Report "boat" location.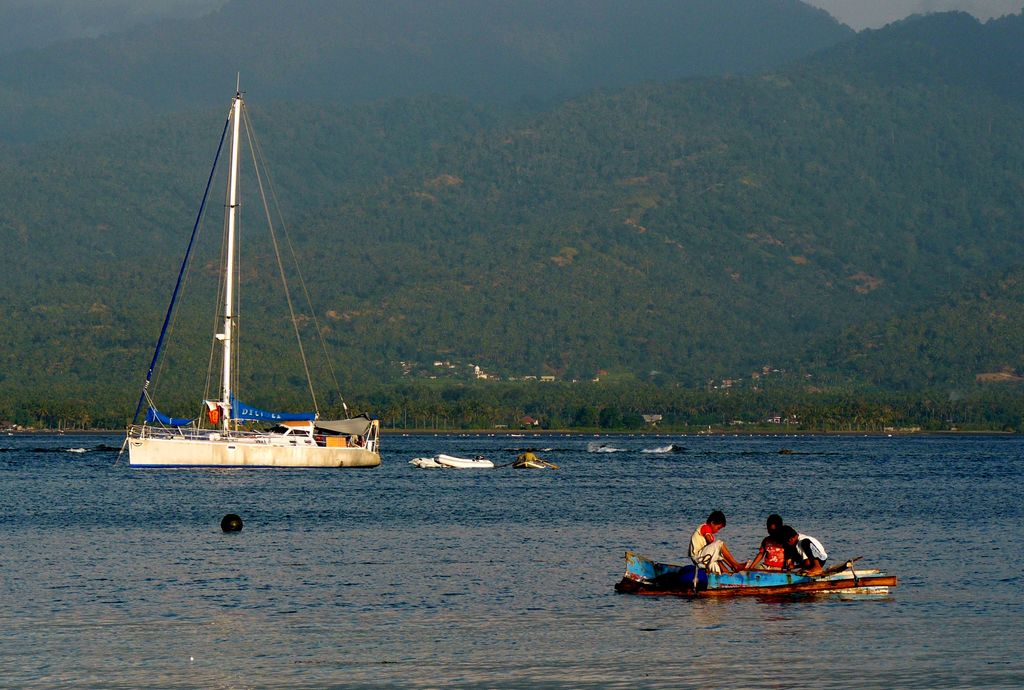
Report: 410 454 493 470.
